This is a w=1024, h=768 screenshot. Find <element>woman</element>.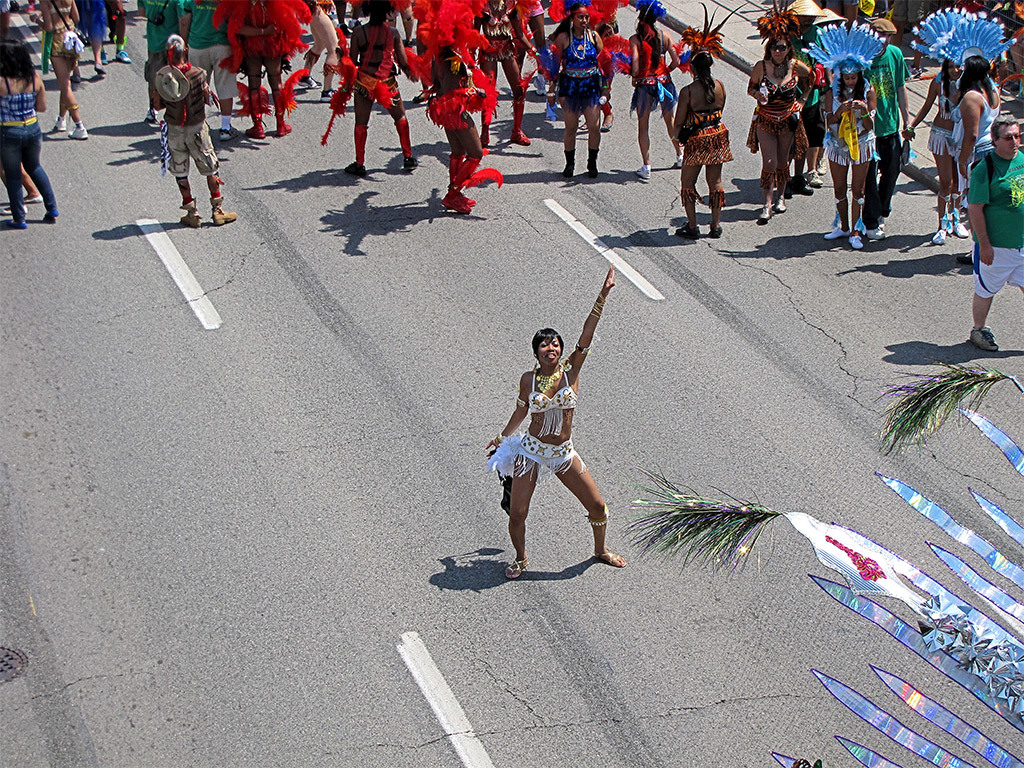
Bounding box: x1=36 y1=0 x2=90 y2=146.
